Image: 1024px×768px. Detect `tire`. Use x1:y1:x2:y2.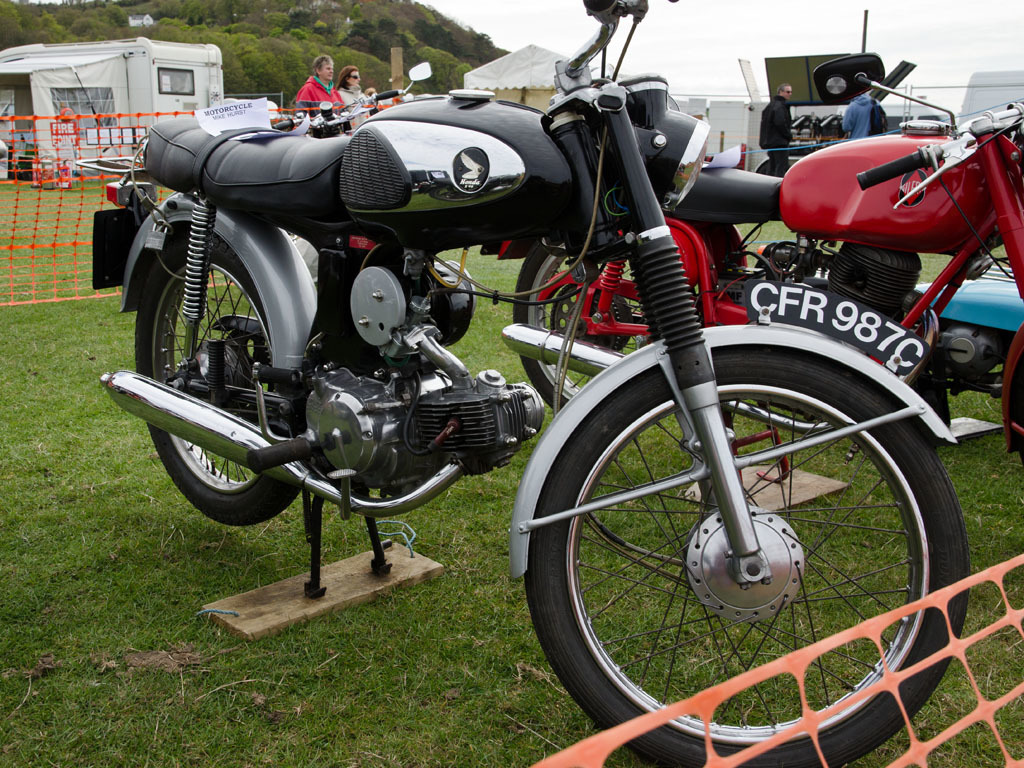
514:348:964:767.
